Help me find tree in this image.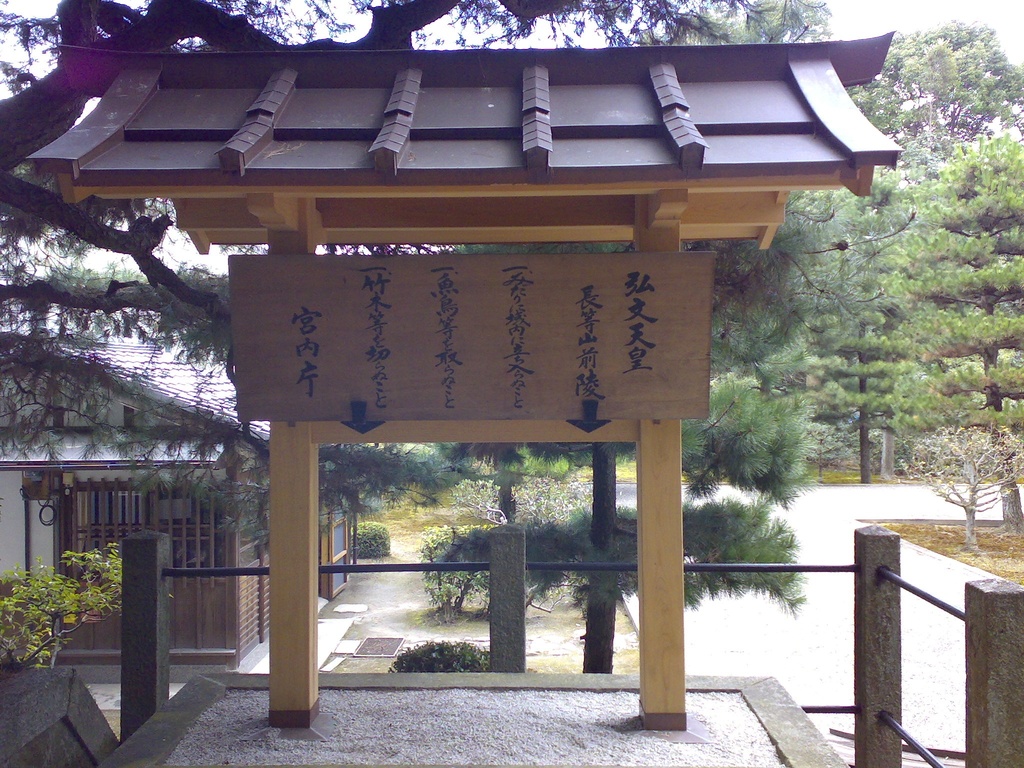
Found it: <bbox>415, 0, 877, 694</bbox>.
